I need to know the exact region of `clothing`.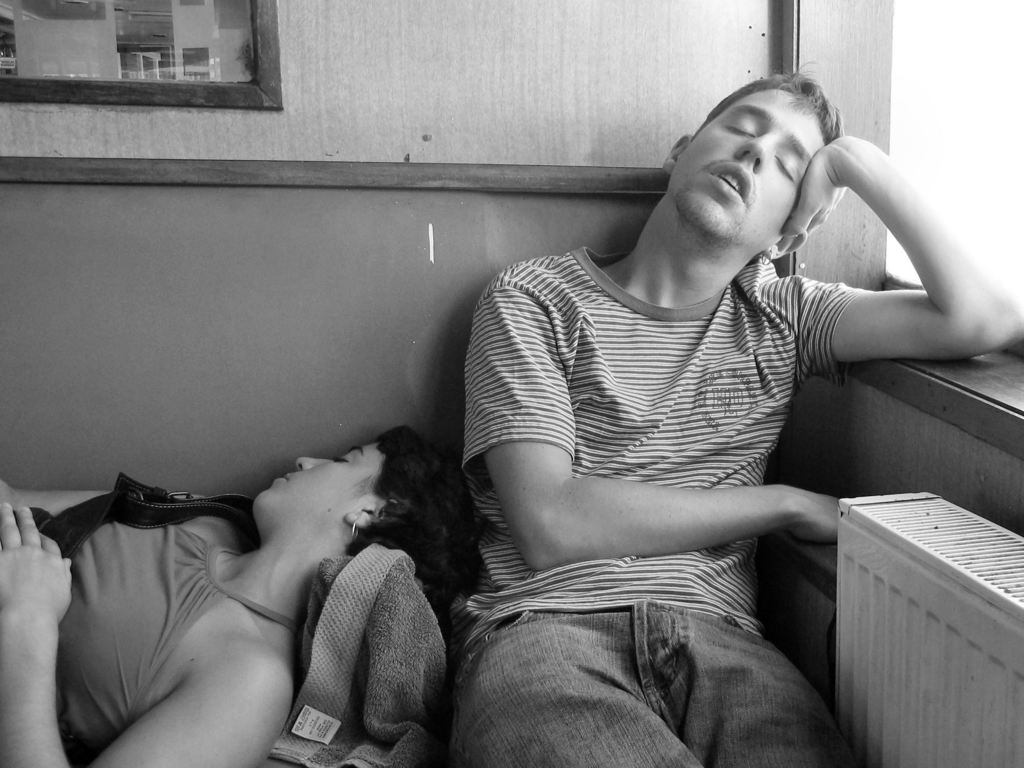
Region: rect(59, 511, 294, 767).
